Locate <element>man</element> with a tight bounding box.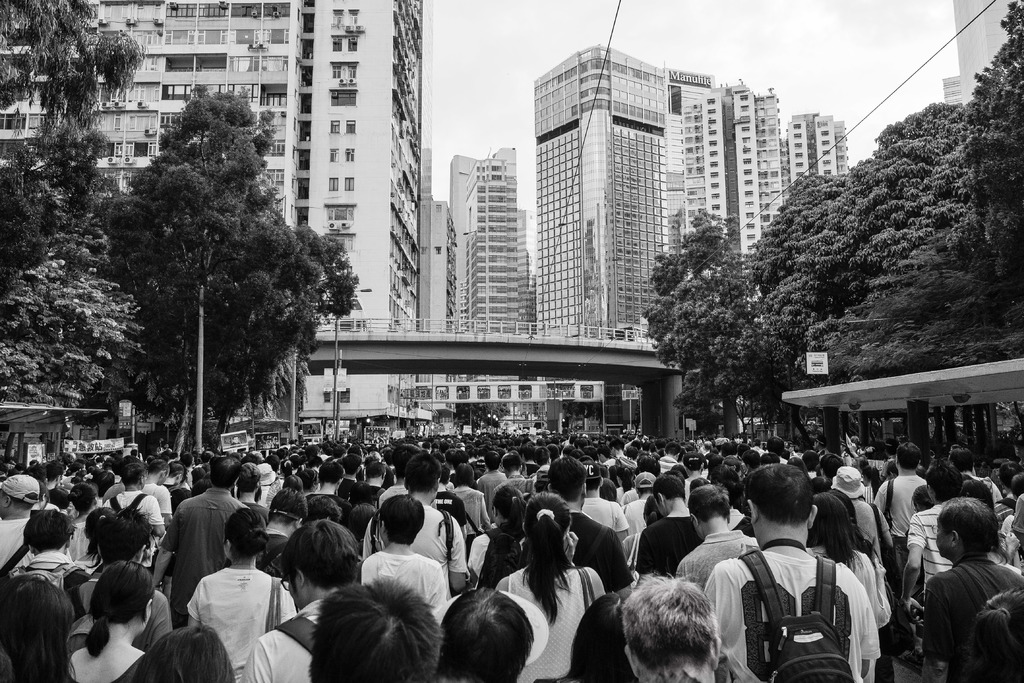
Rect(40, 461, 69, 507).
